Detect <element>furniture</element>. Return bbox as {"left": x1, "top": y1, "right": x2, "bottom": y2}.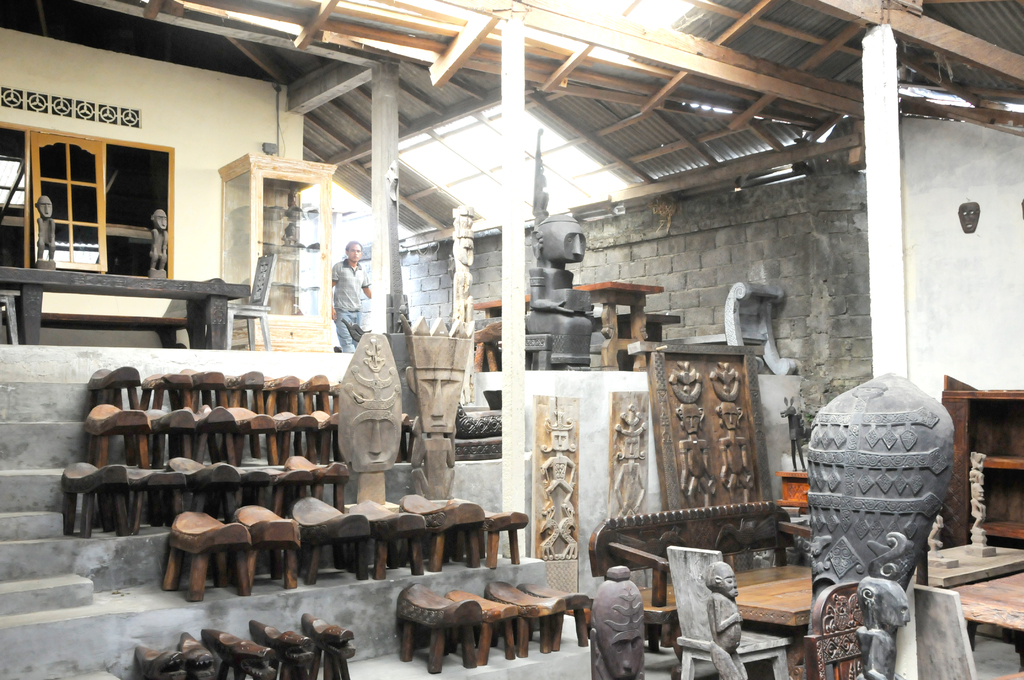
{"left": 591, "top": 499, "right": 810, "bottom": 605}.
